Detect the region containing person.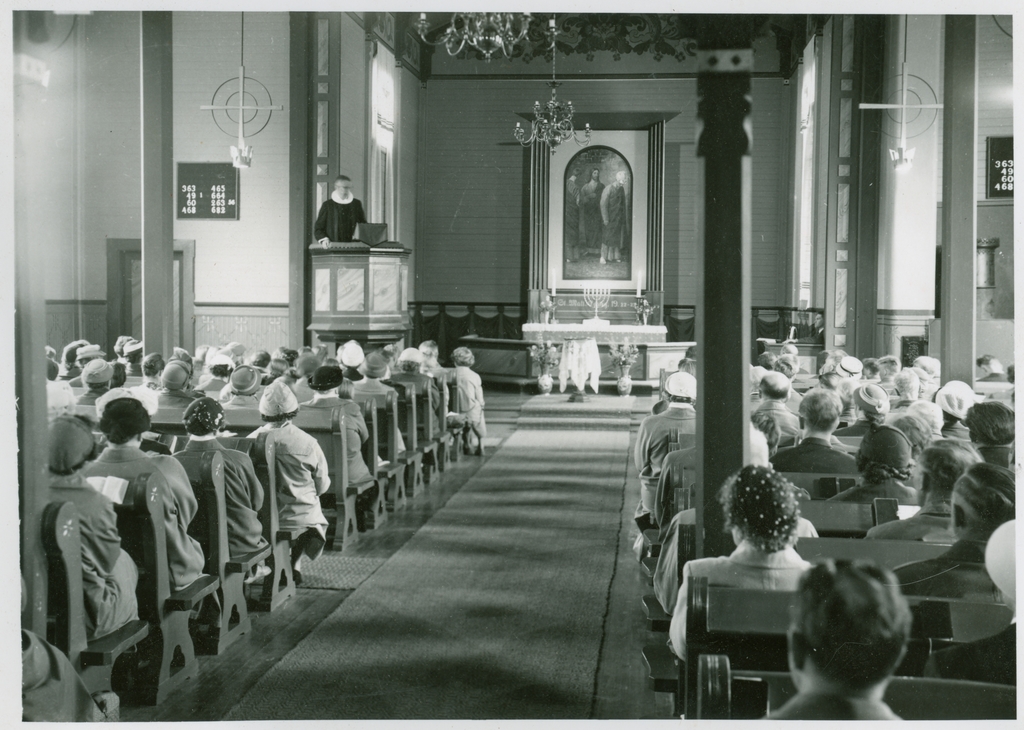
detection(970, 403, 1023, 456).
